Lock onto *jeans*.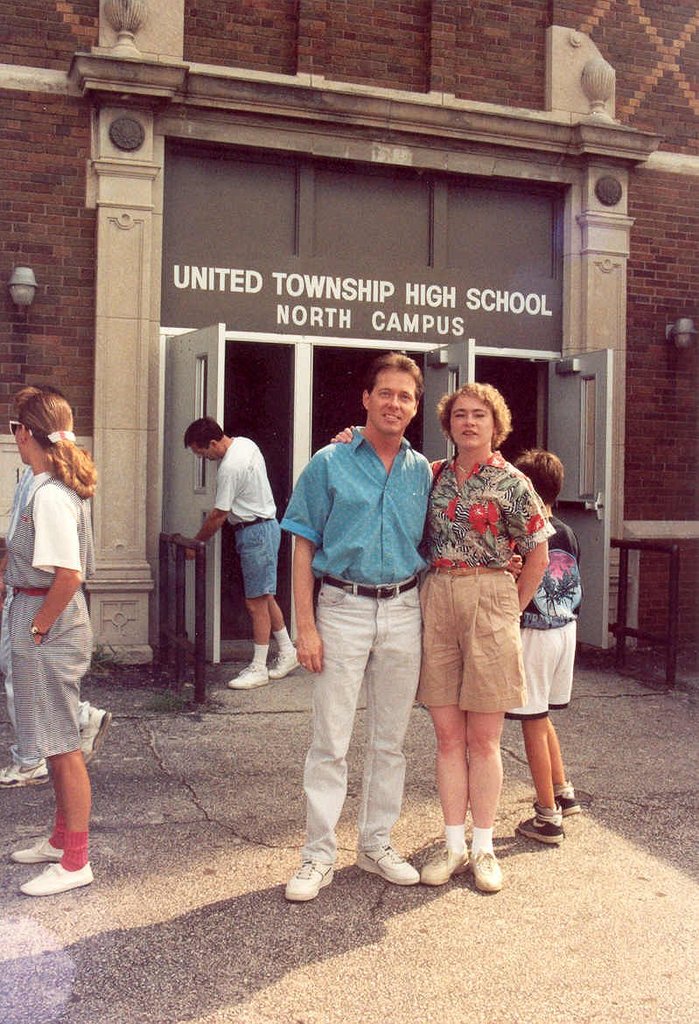
Locked: pyautogui.locateOnScreen(407, 563, 516, 714).
